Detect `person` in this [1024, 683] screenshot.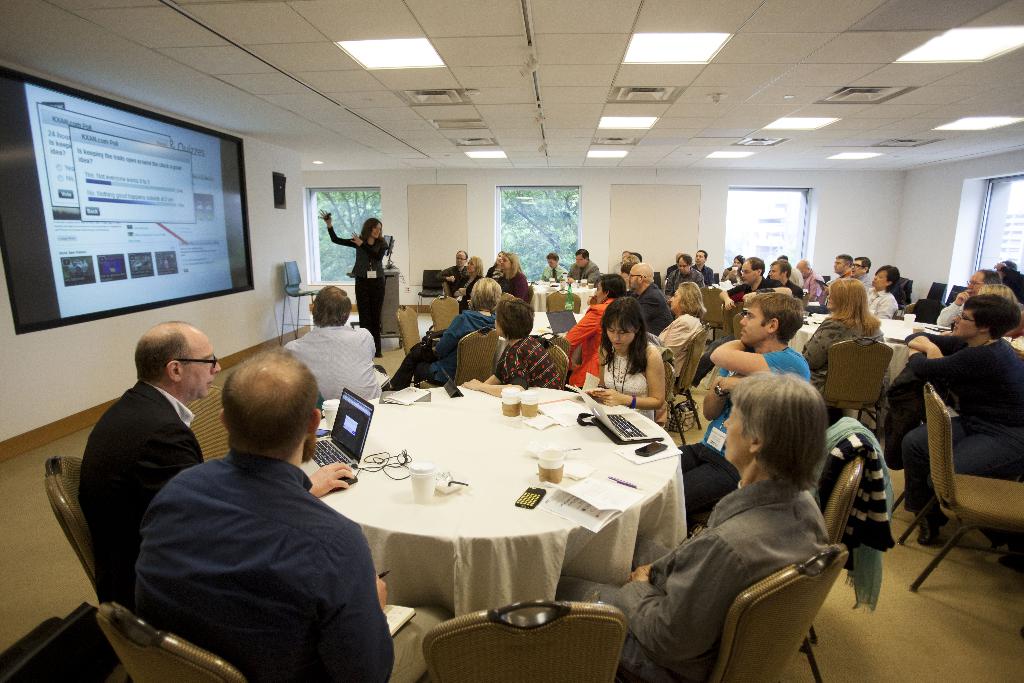
Detection: (563, 273, 626, 393).
